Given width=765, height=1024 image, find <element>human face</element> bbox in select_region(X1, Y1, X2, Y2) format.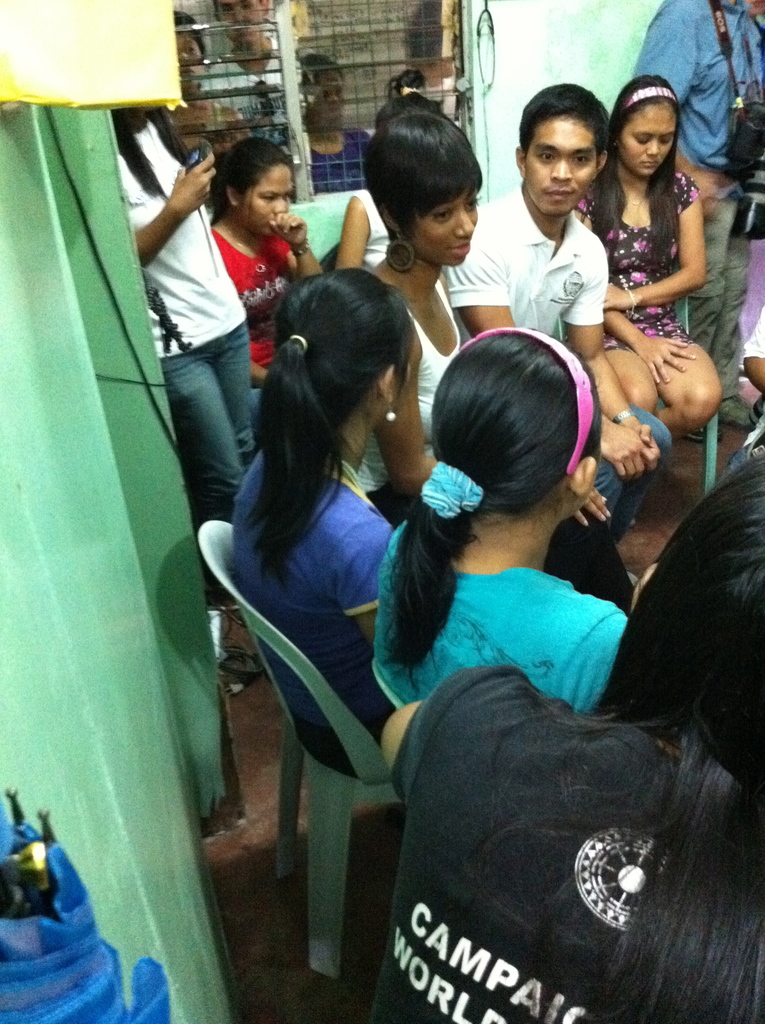
select_region(414, 183, 475, 264).
